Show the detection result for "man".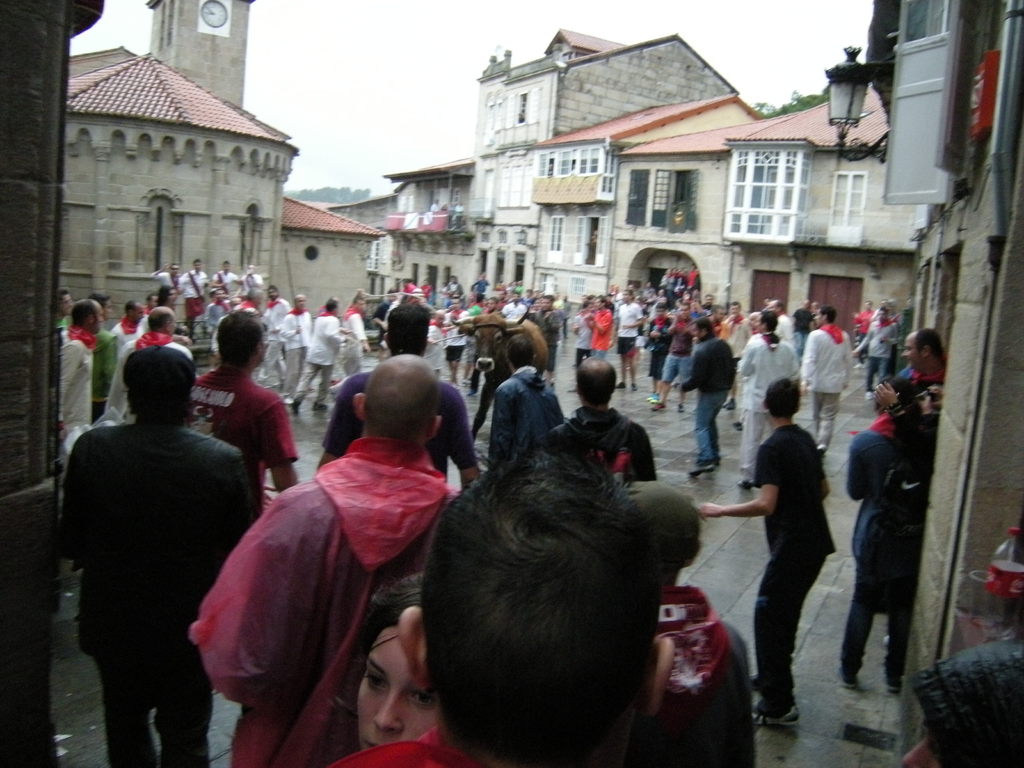
bbox=[262, 285, 300, 385].
